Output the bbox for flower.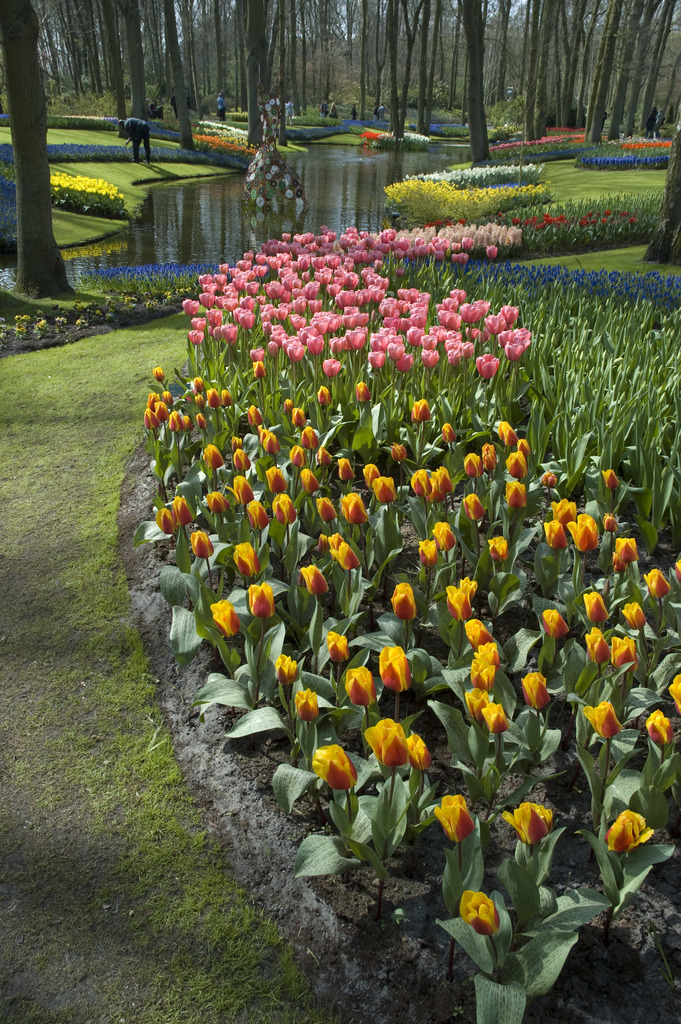
detection(377, 644, 413, 693).
